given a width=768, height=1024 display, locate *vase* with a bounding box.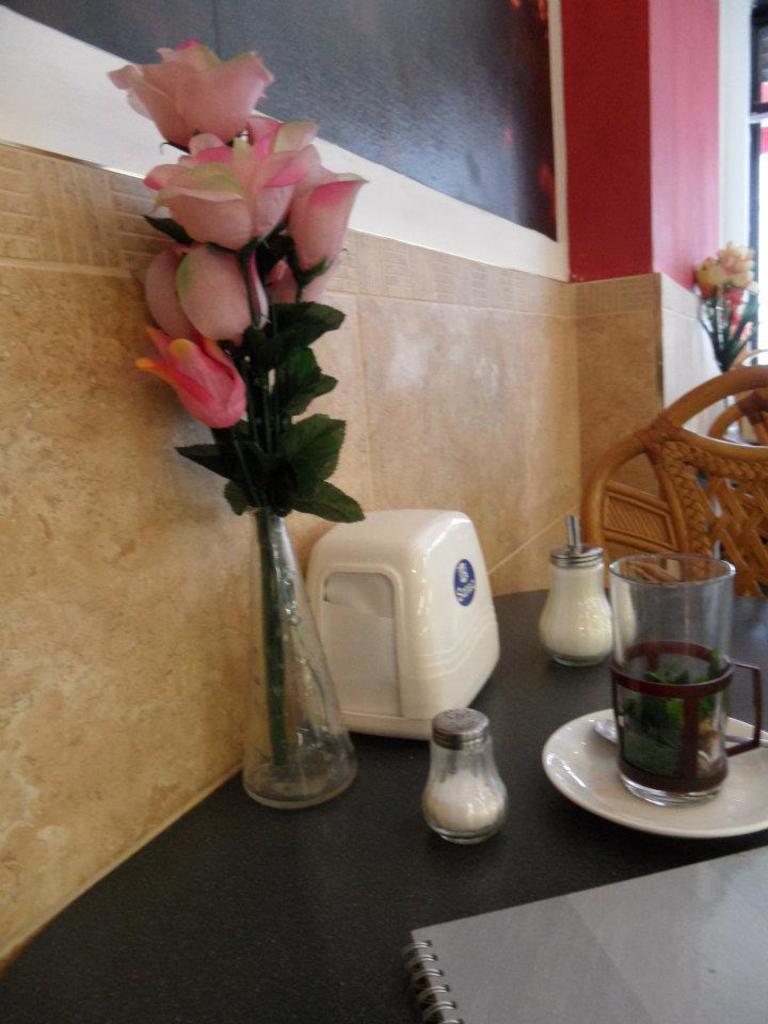
Located: l=237, t=505, r=362, b=805.
